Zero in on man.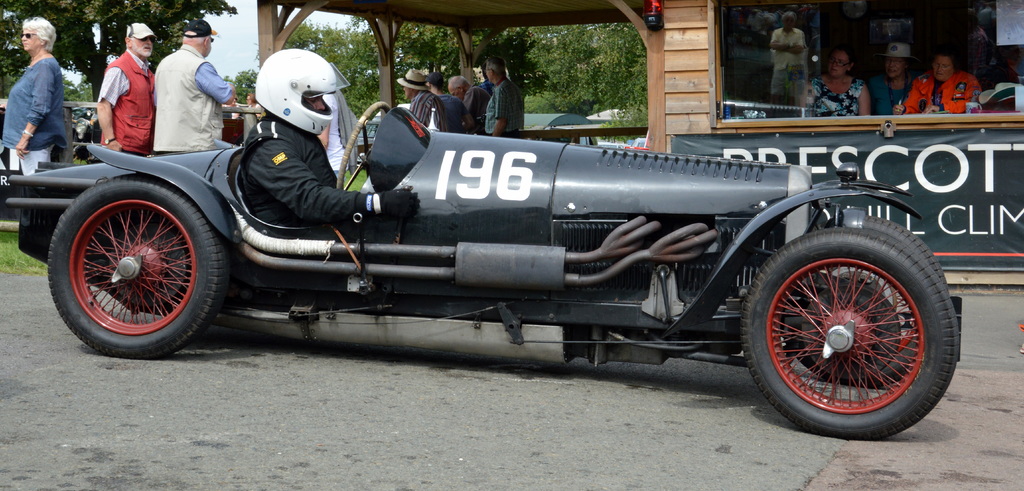
Zeroed in: 130 22 227 142.
